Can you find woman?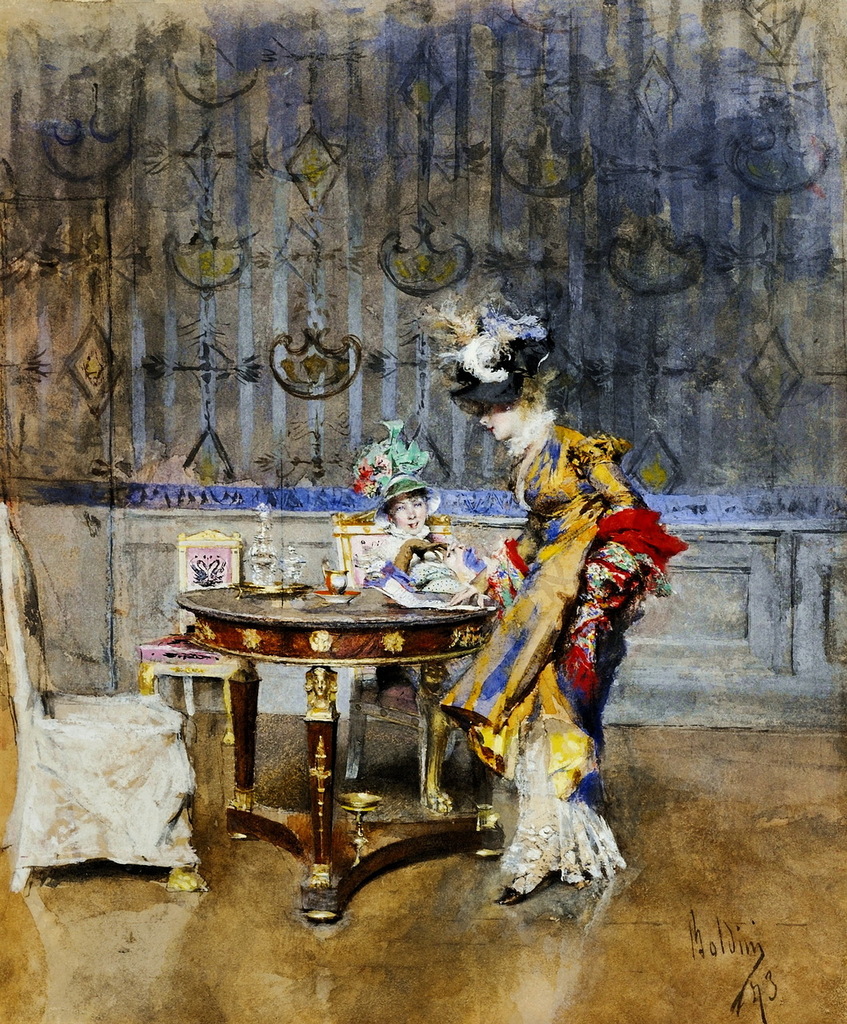
Yes, bounding box: (left=366, top=463, right=509, bottom=606).
